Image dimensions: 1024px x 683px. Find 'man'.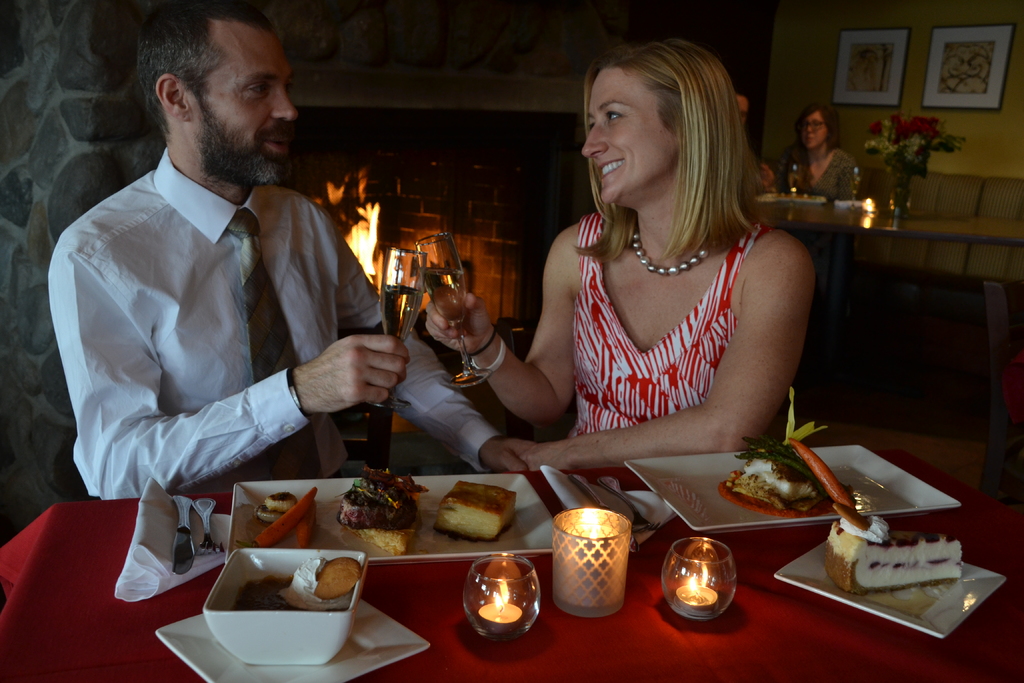
bbox=(49, 0, 536, 499).
